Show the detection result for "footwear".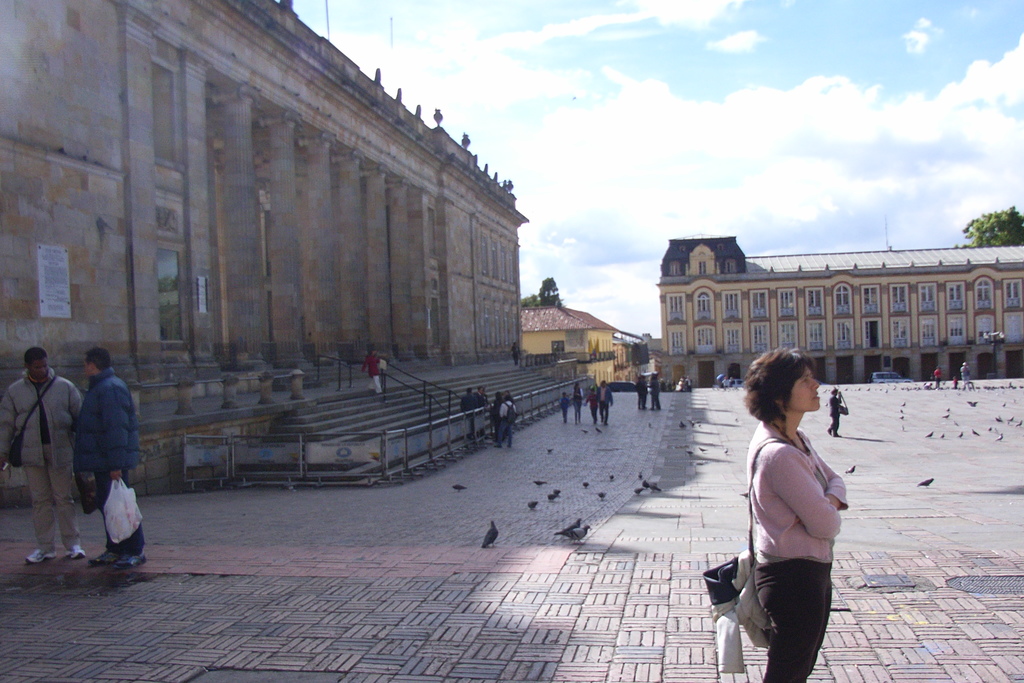
crop(492, 443, 502, 449).
